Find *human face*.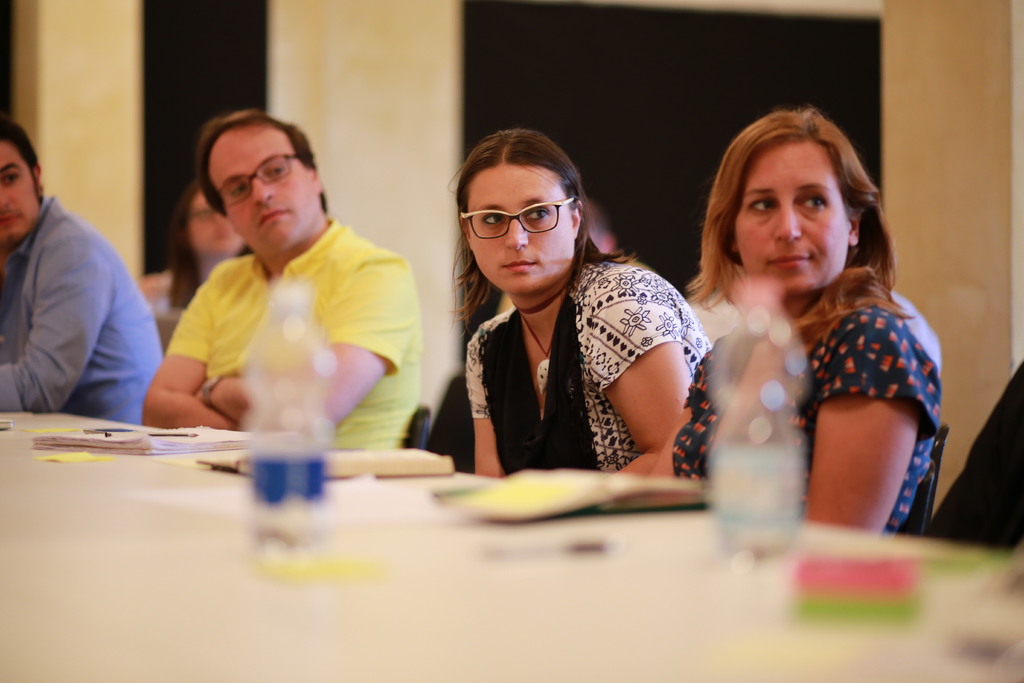
0 141 40 245.
